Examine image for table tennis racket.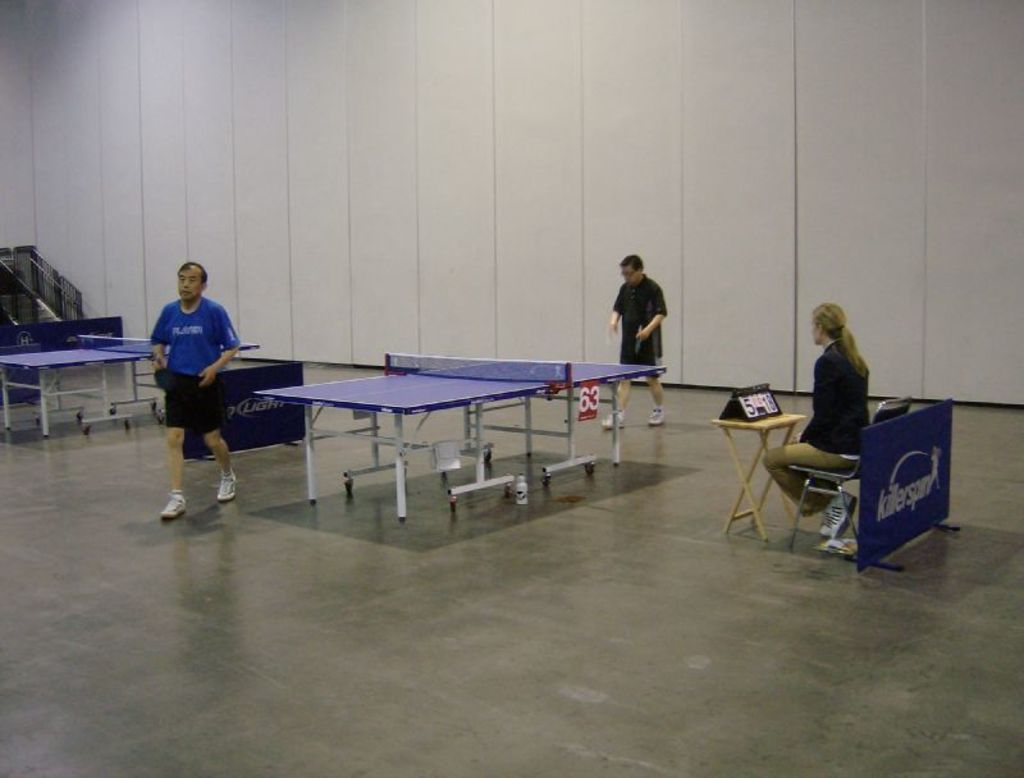
Examination result: [left=151, top=358, right=166, bottom=389].
